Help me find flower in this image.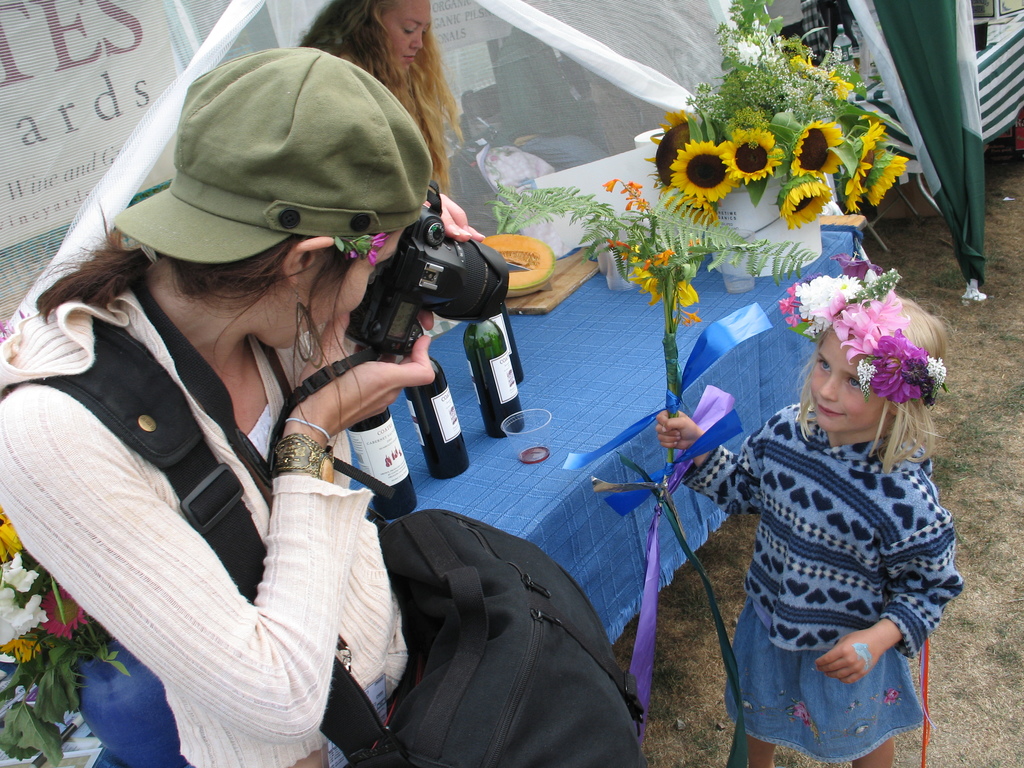
Found it: detection(785, 118, 851, 184).
